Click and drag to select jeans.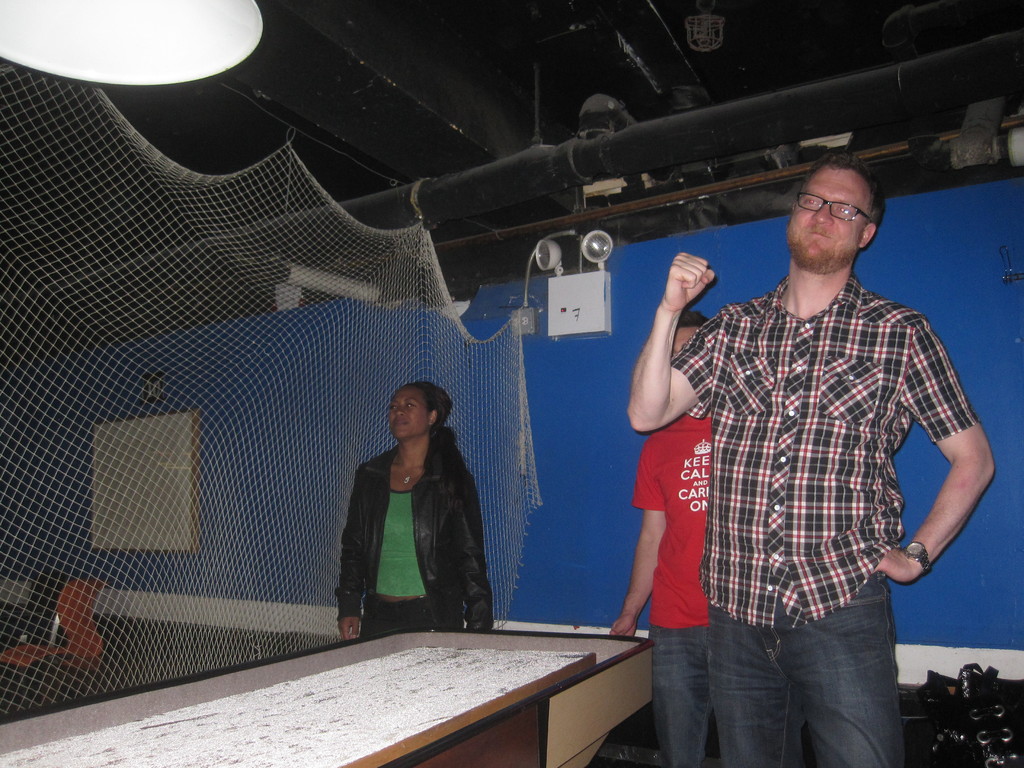
Selection: 654 582 923 765.
